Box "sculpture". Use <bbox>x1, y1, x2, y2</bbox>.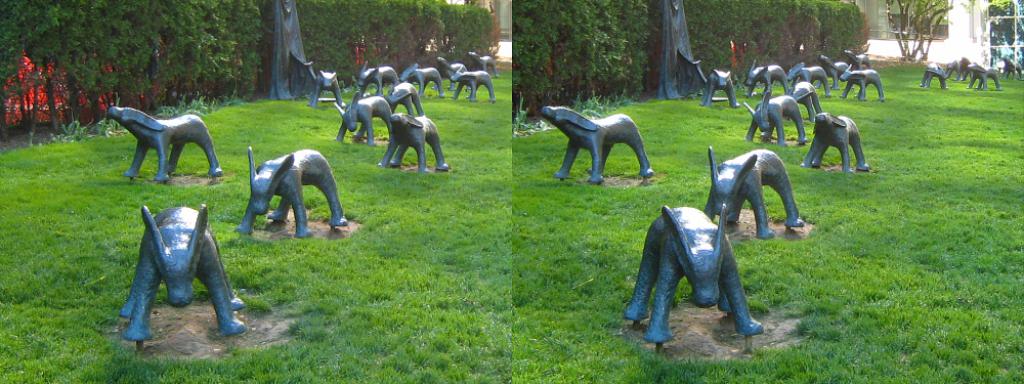
<bbox>436, 56, 486, 95</bbox>.
